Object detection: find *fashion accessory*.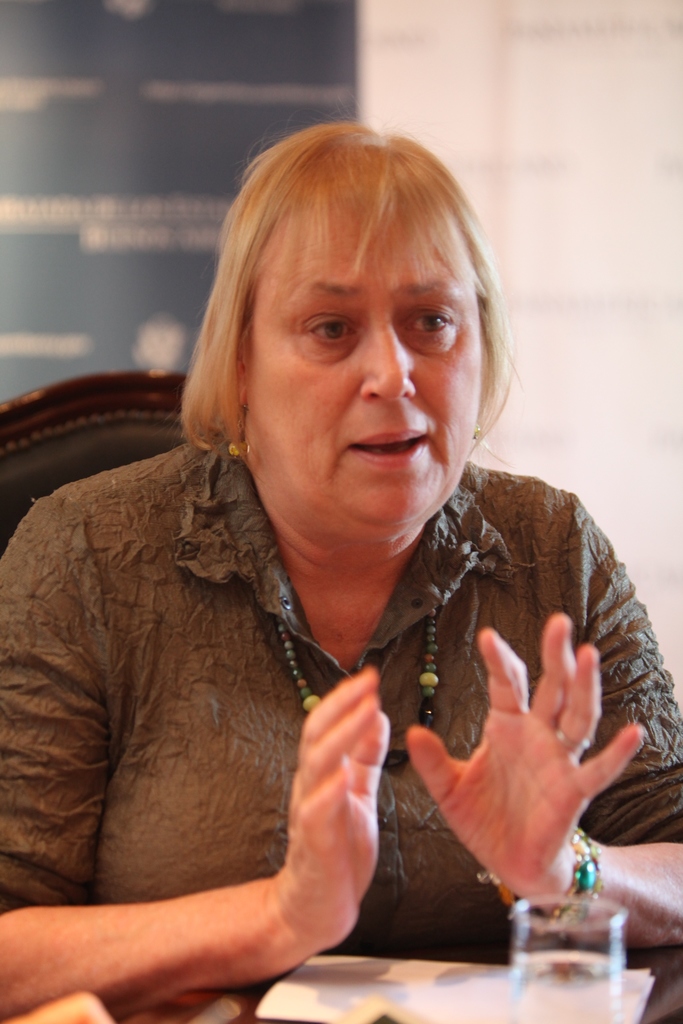
471 418 482 450.
